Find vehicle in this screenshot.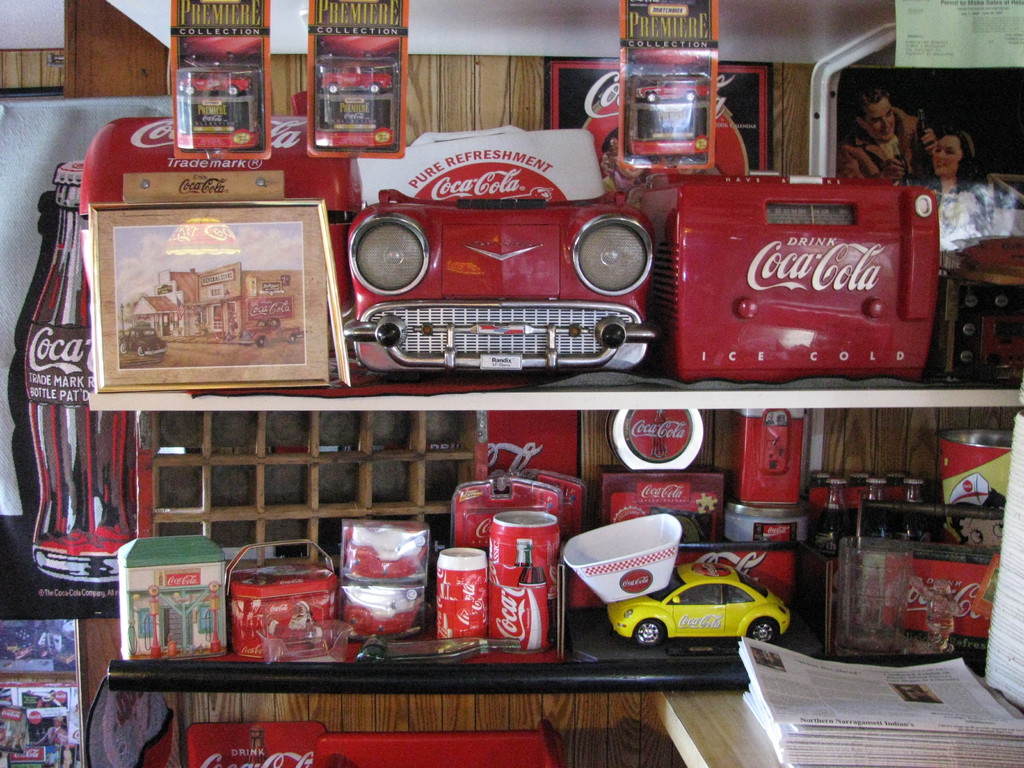
The bounding box for vehicle is select_region(321, 63, 388, 93).
